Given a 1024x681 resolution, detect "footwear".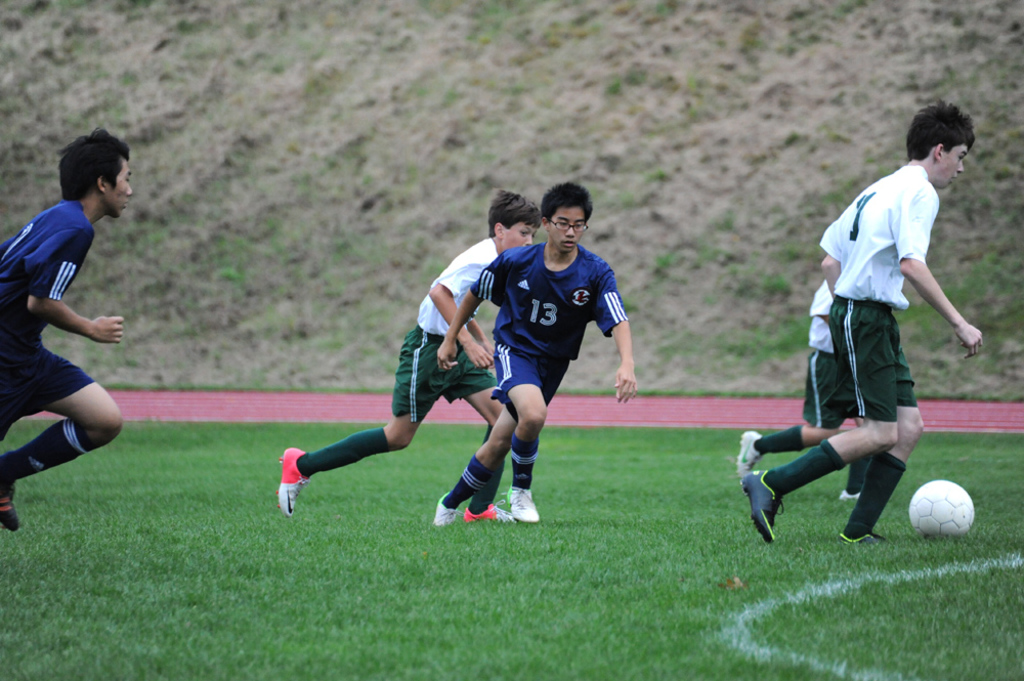
510:486:541:523.
